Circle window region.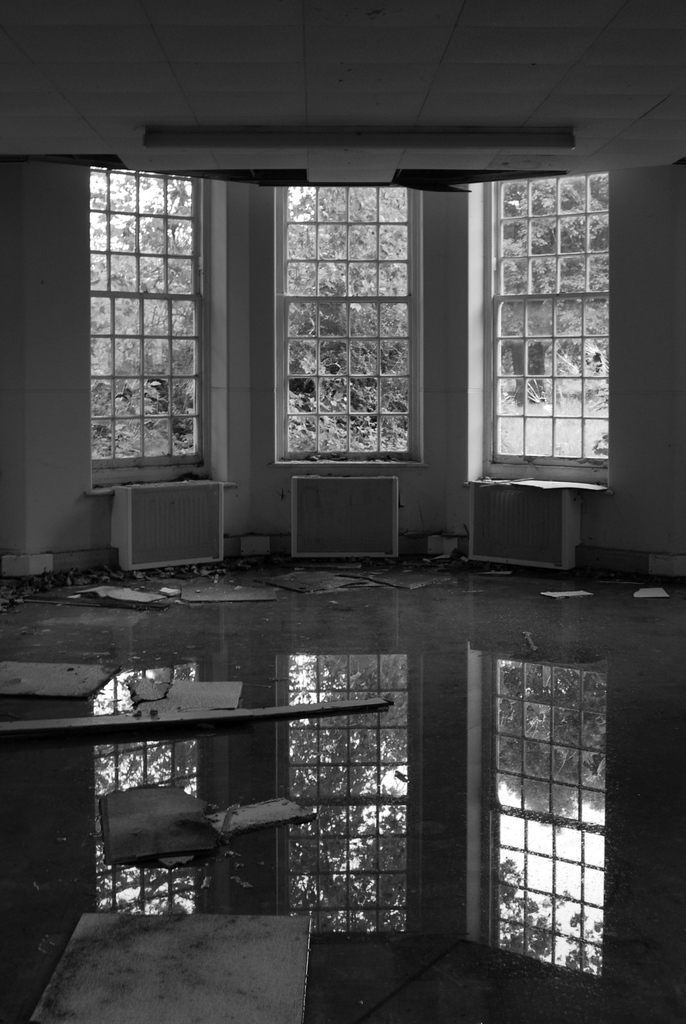
Region: pyautogui.locateOnScreen(270, 179, 419, 465).
